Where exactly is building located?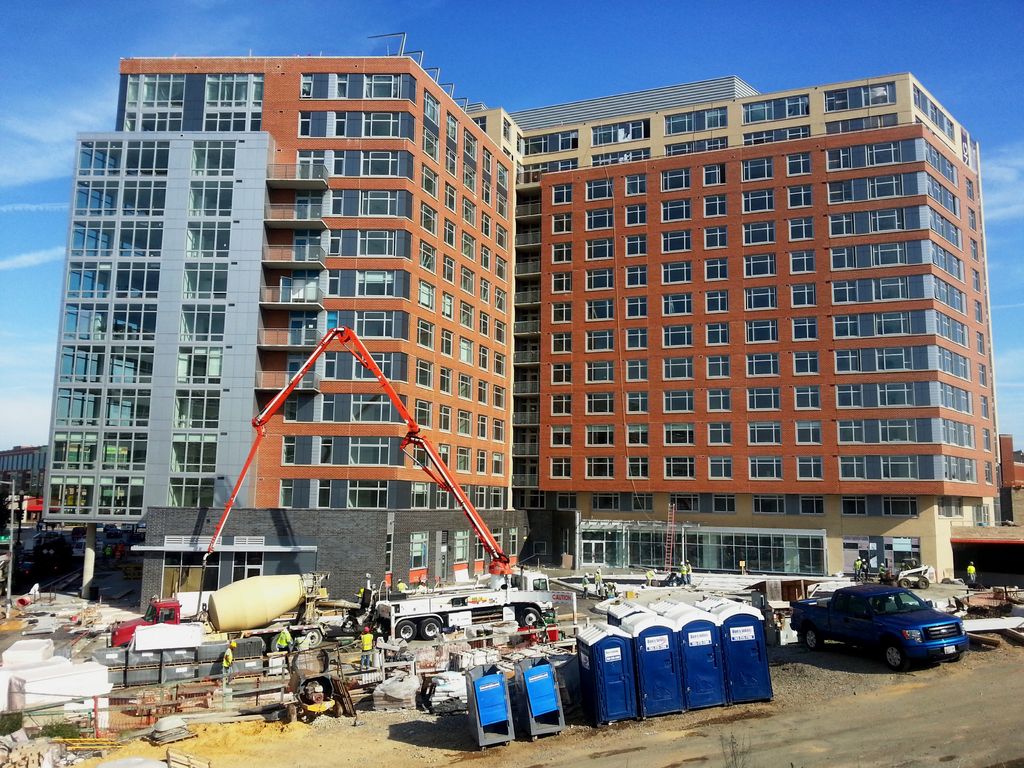
Its bounding box is 0,444,49,520.
